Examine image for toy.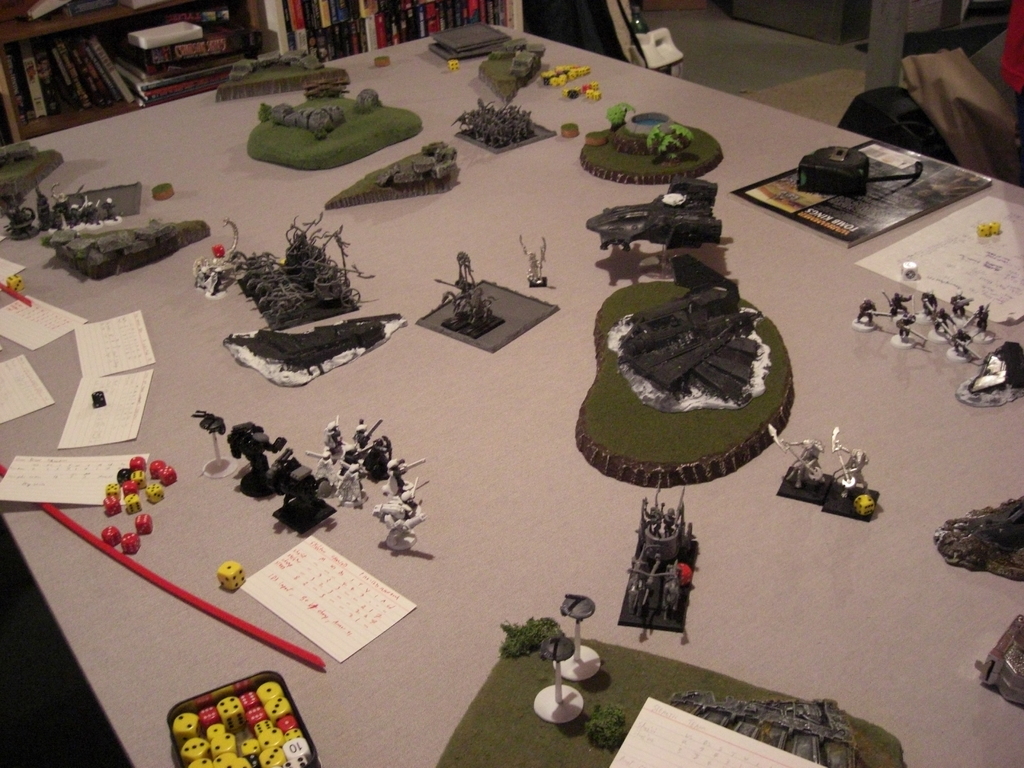
Examination result: 980, 309, 989, 341.
